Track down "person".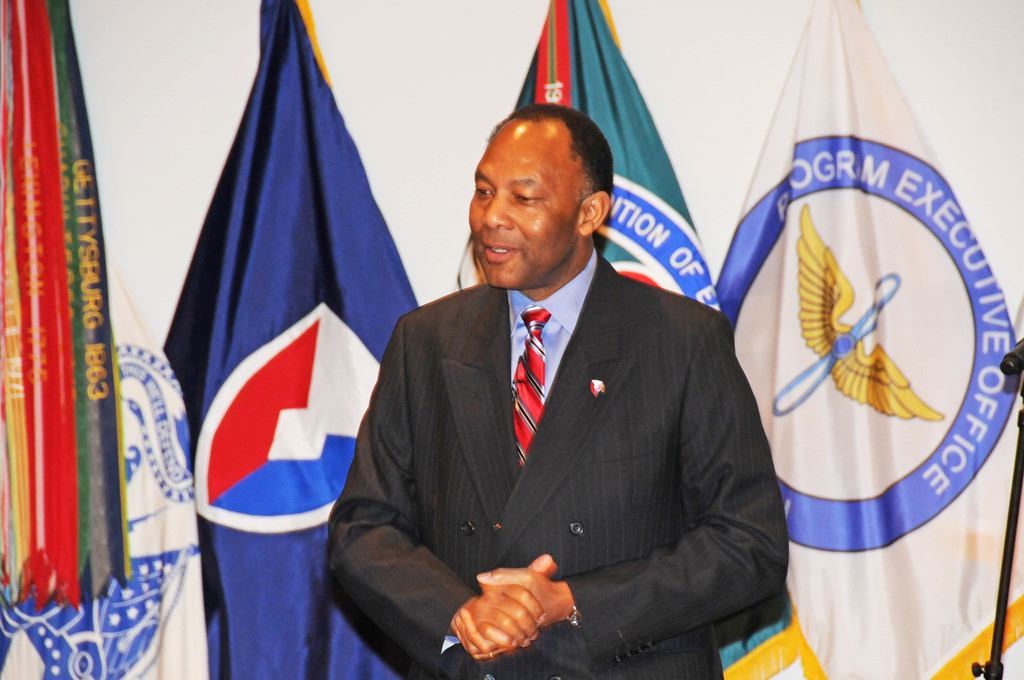
Tracked to left=325, top=104, right=794, bottom=679.
